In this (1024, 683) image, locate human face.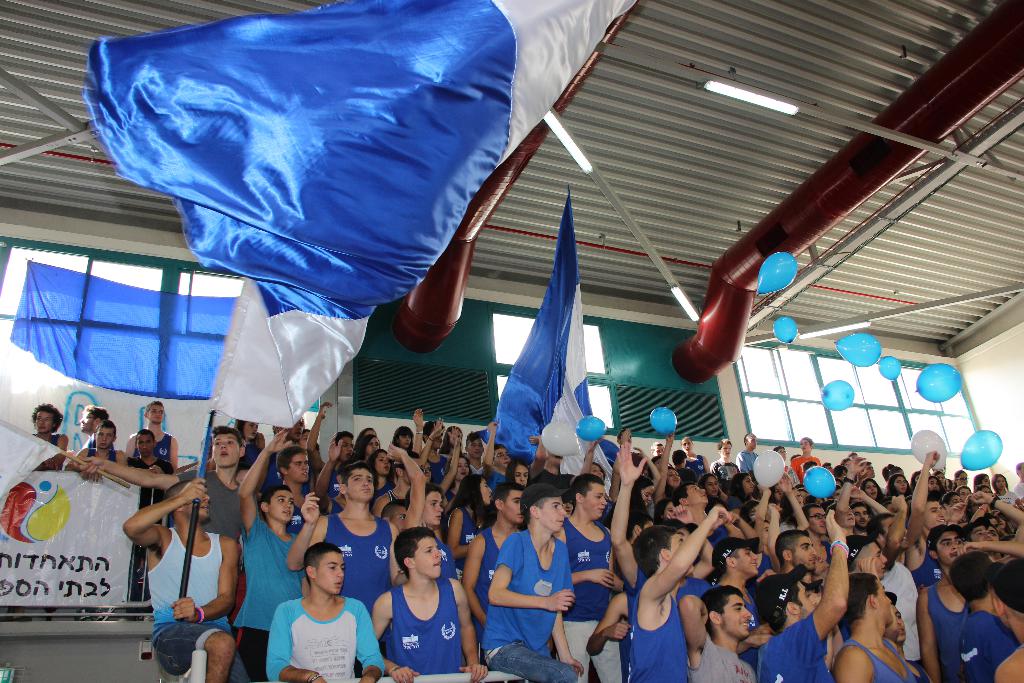
Bounding box: (467, 438, 484, 457).
